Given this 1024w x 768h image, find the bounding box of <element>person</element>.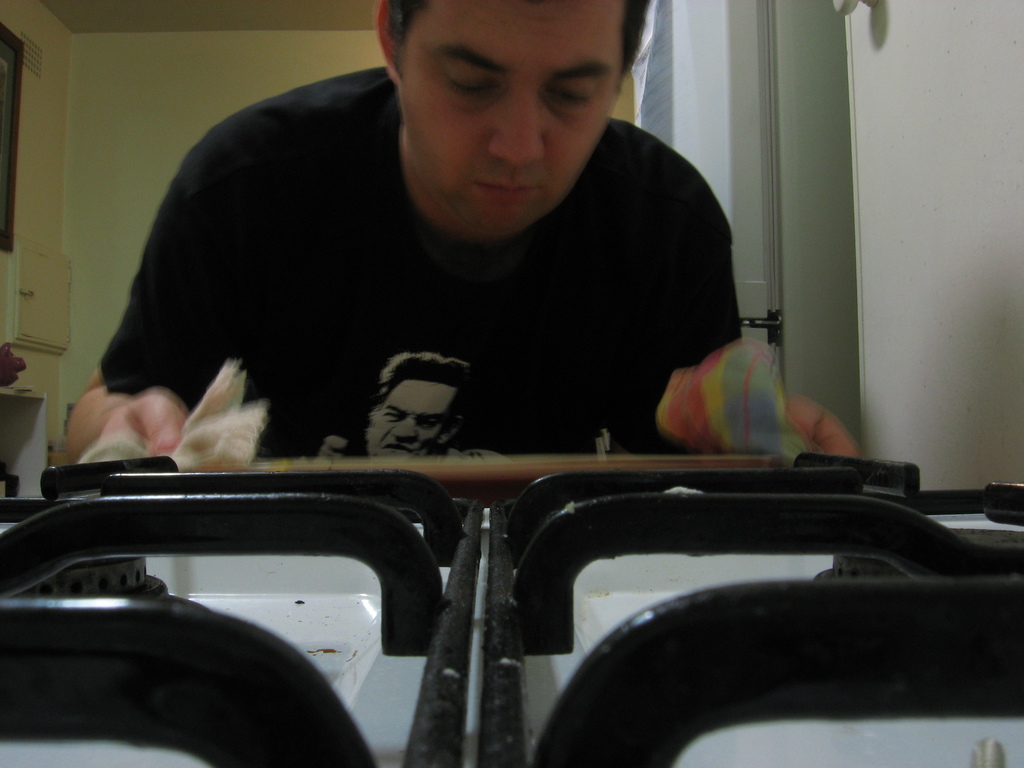
{"x1": 314, "y1": 351, "x2": 512, "y2": 462}.
